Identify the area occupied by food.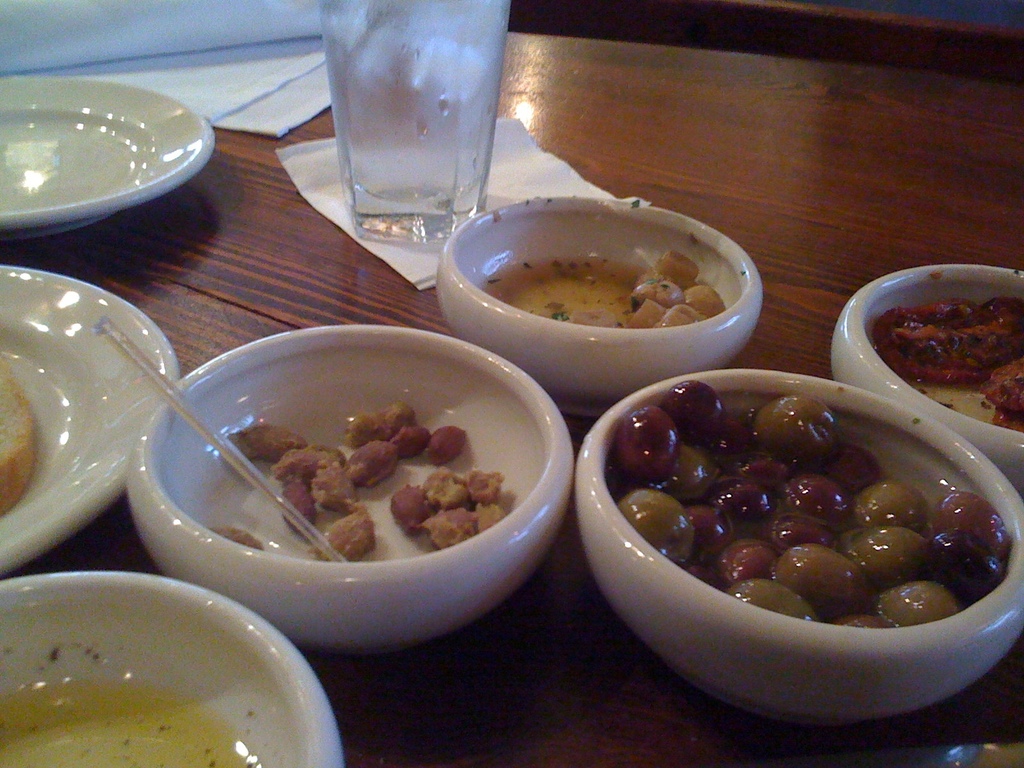
Area: [625,248,726,331].
